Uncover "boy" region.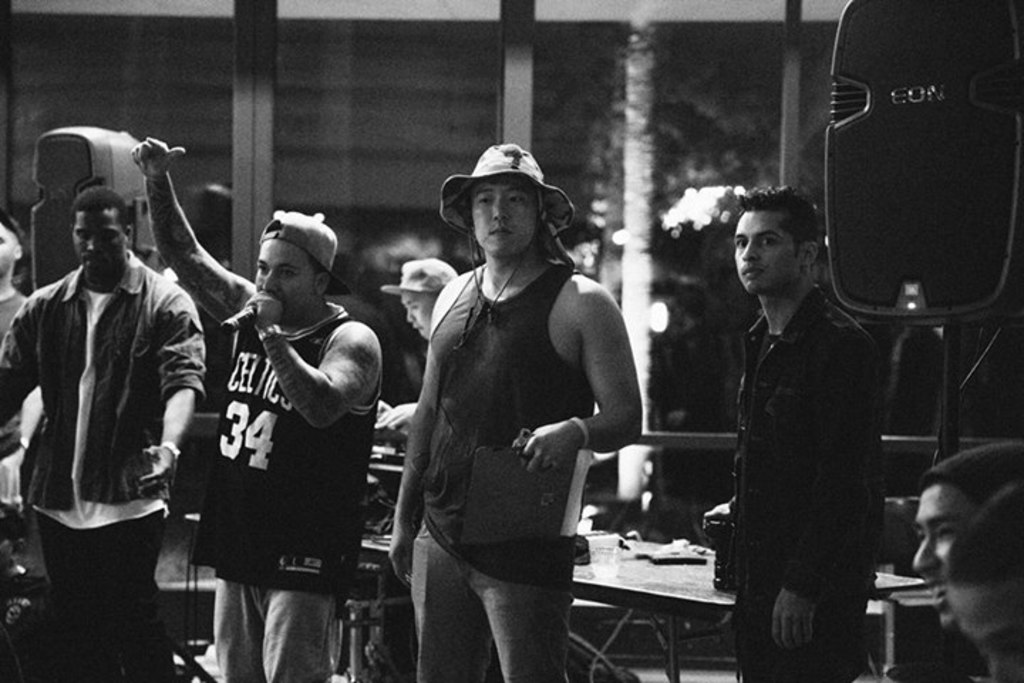
Uncovered: left=350, top=135, right=680, bottom=673.
